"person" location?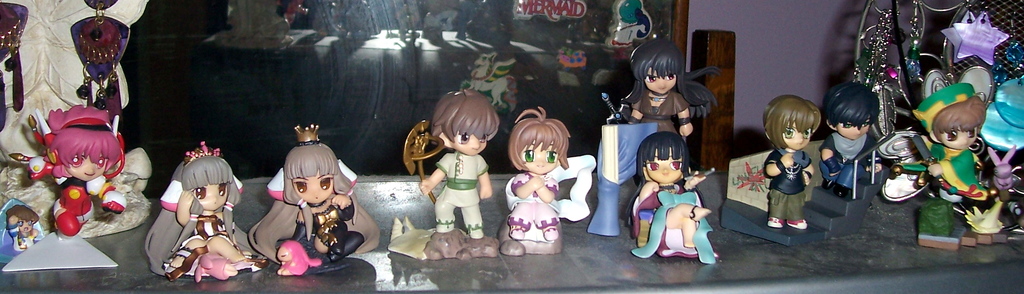
x1=614 y1=40 x2=709 y2=143
